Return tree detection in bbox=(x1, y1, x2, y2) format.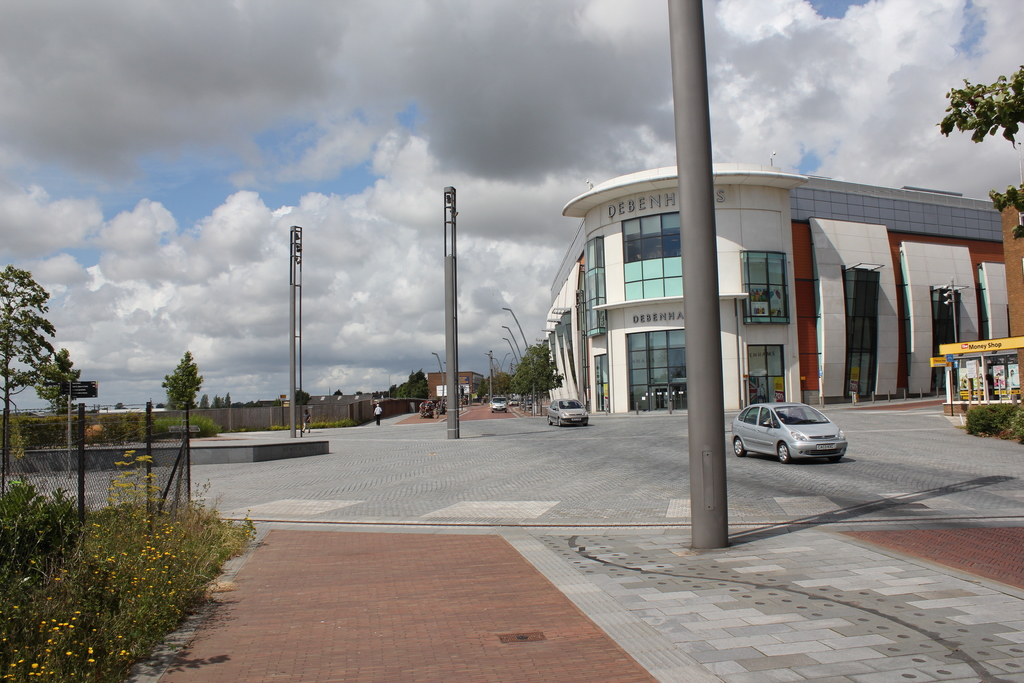
bbox=(506, 342, 561, 403).
